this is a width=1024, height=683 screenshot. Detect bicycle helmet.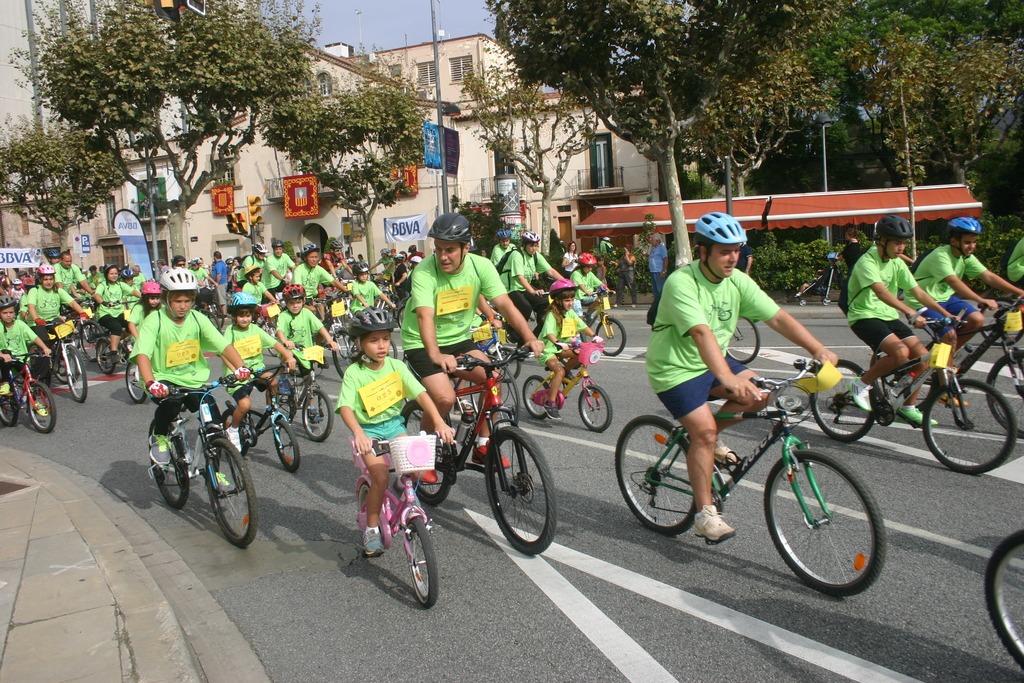
(394, 252, 405, 263).
